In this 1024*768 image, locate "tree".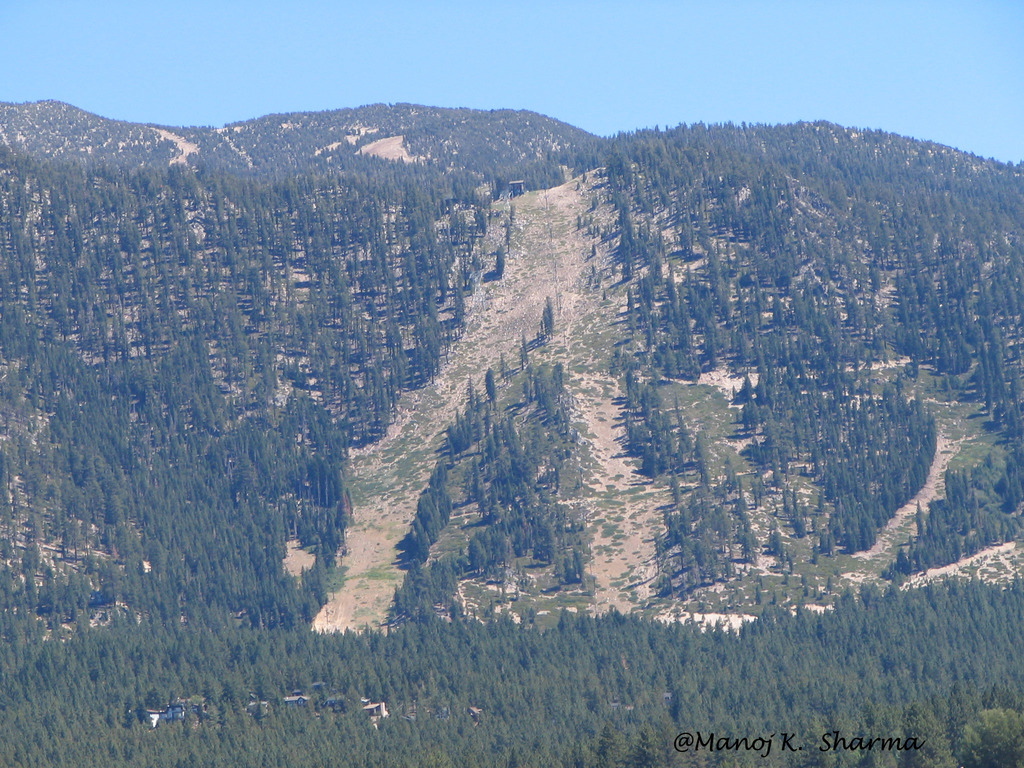
Bounding box: [817, 593, 822, 602].
